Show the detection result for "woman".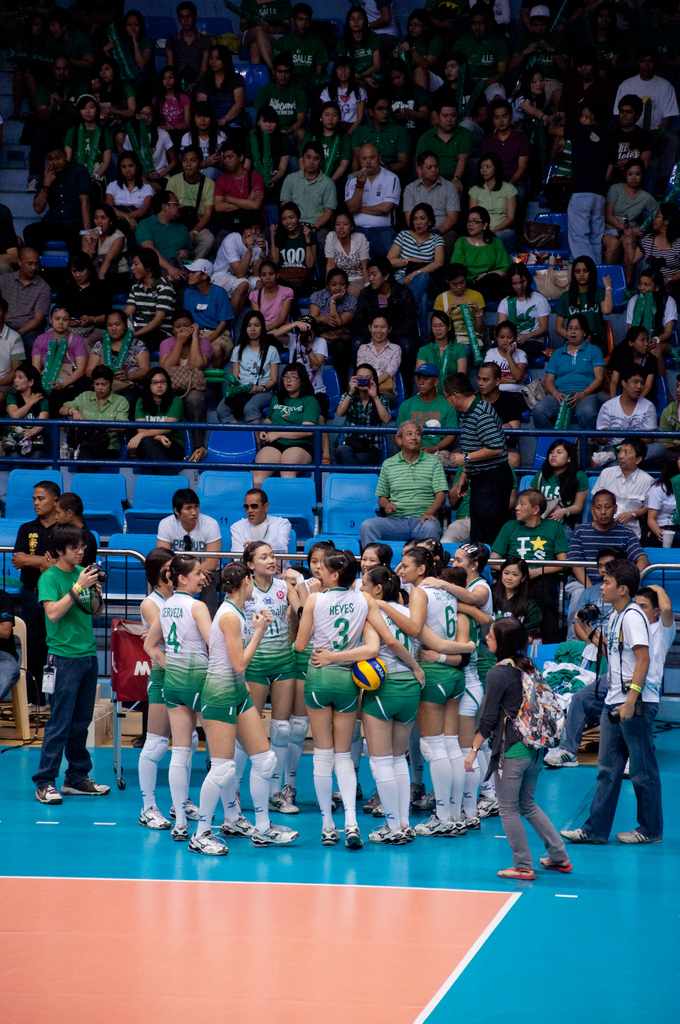
x1=389 y1=202 x2=441 y2=328.
